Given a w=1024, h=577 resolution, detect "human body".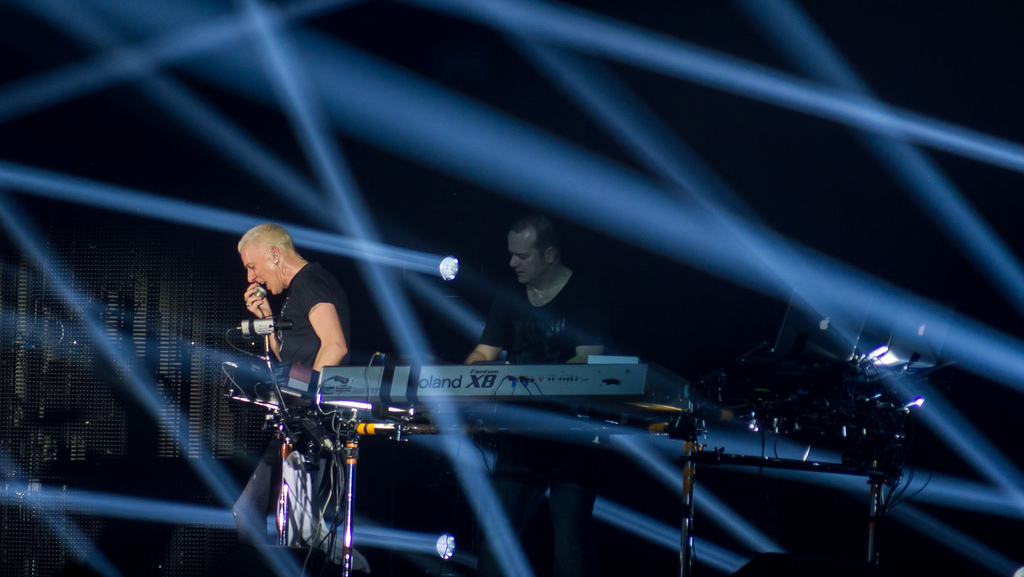
[221, 218, 344, 396].
